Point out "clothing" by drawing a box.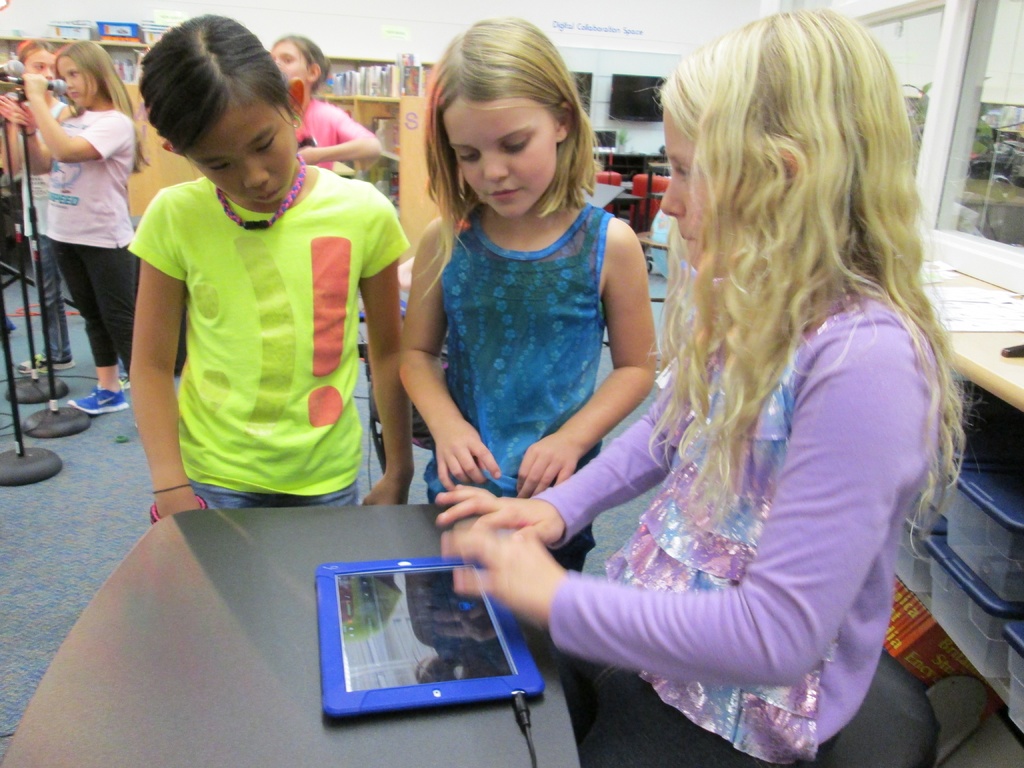
crop(294, 99, 367, 172).
